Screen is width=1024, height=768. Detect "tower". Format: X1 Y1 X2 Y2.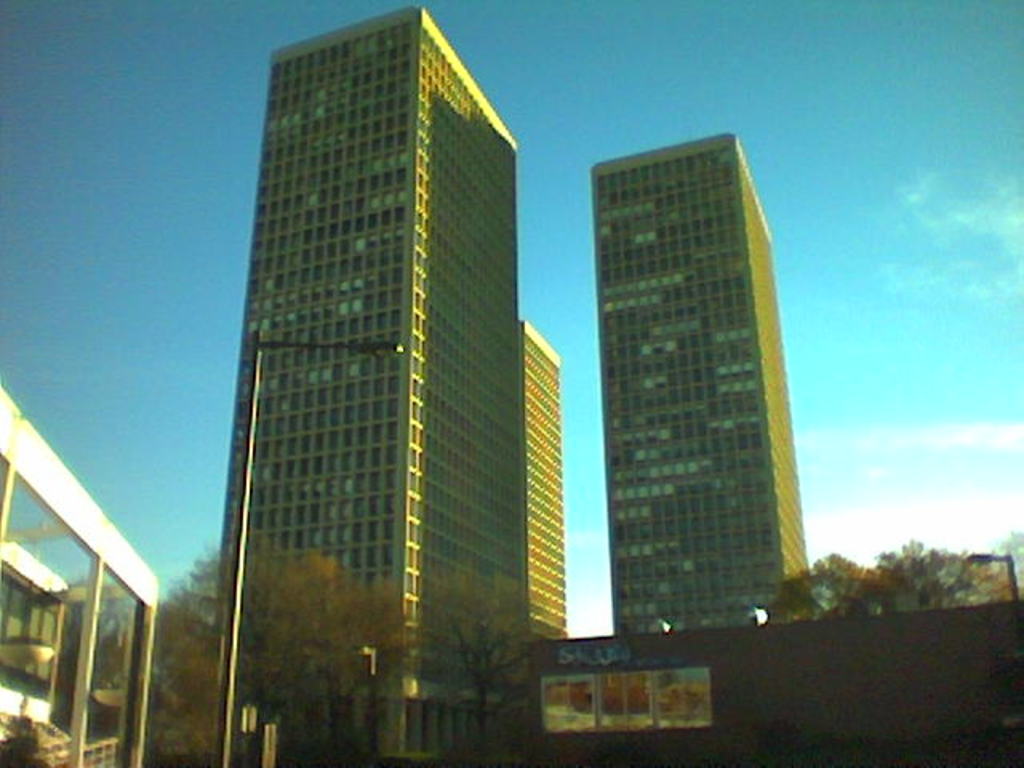
597 141 808 632.
